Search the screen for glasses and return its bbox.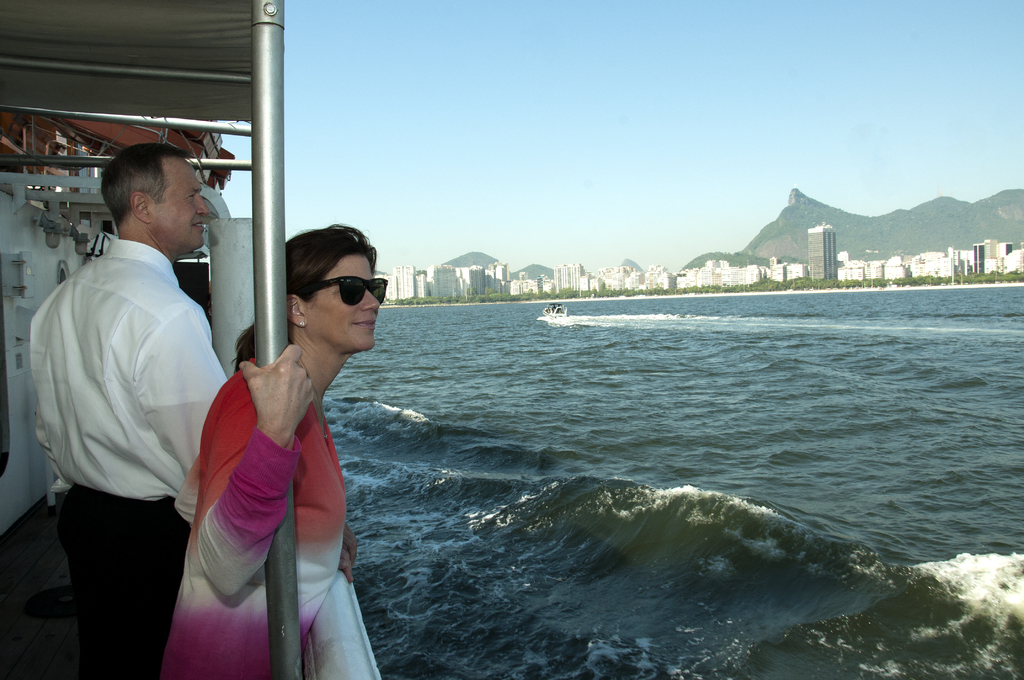
Found: (left=310, top=273, right=388, bottom=304).
